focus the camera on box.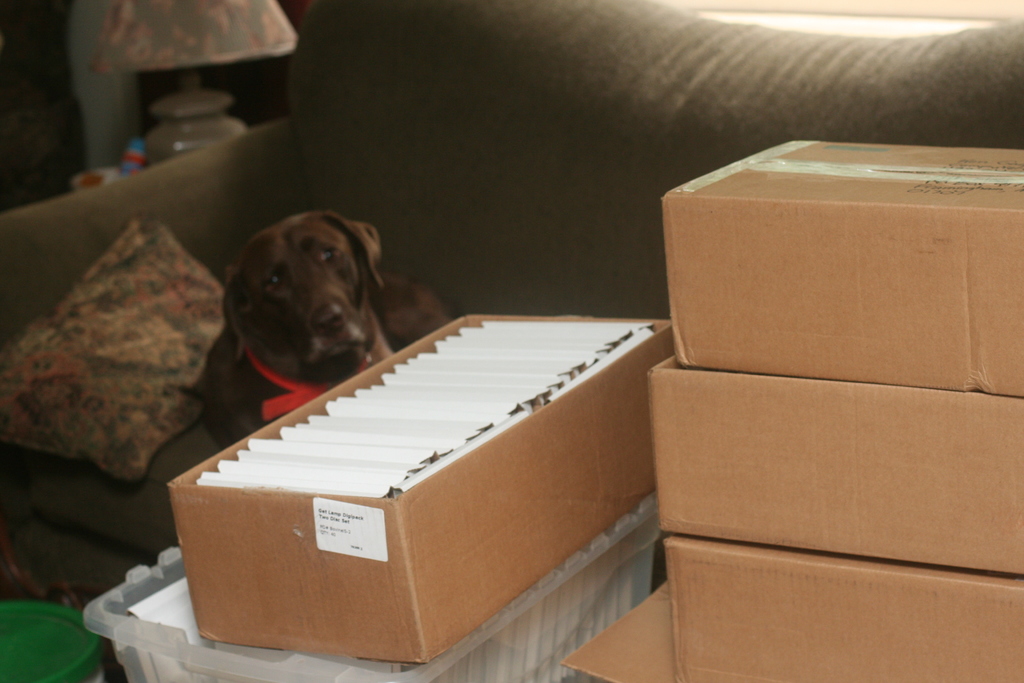
Focus region: region(661, 521, 1023, 682).
